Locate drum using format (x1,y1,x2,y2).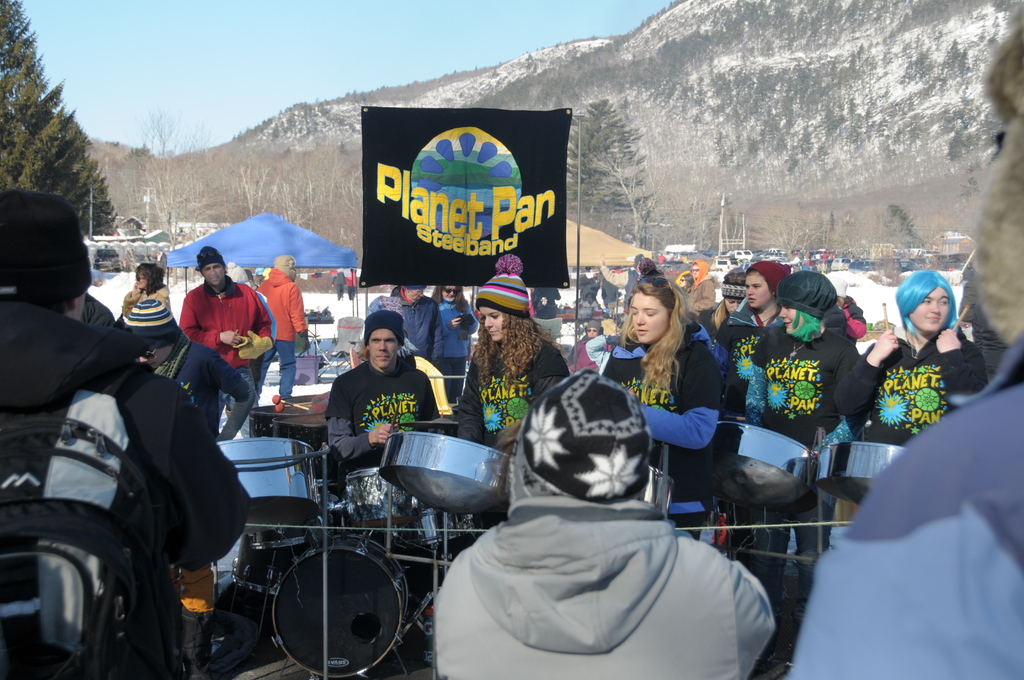
(684,419,810,509).
